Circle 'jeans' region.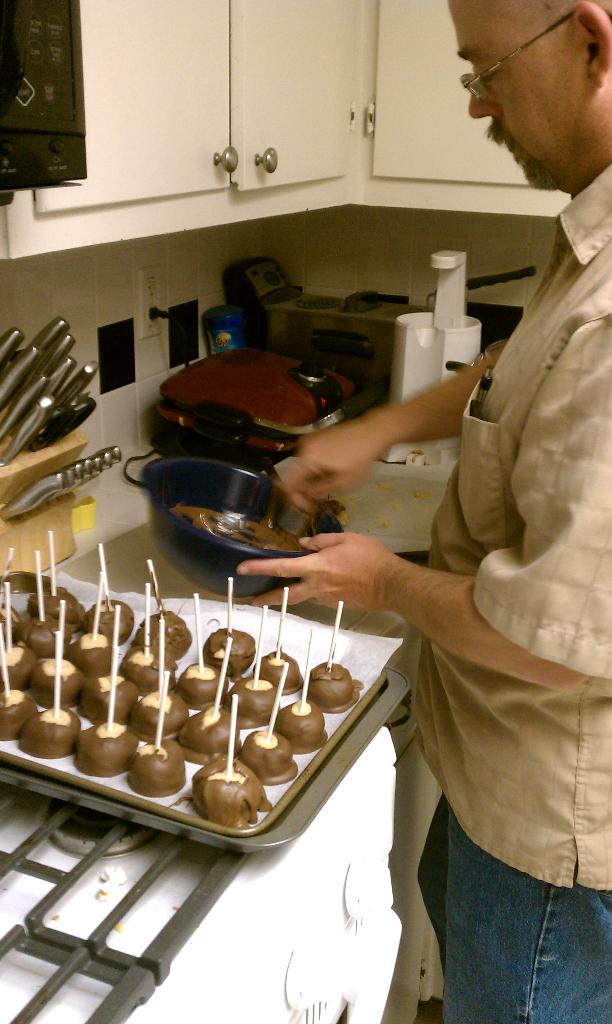
Region: (440, 847, 608, 1020).
